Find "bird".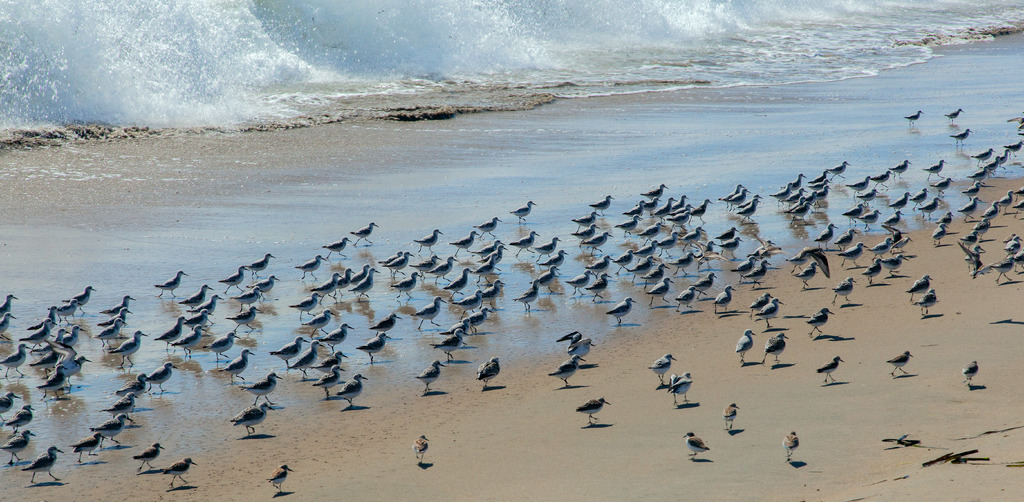
0 309 12 337.
